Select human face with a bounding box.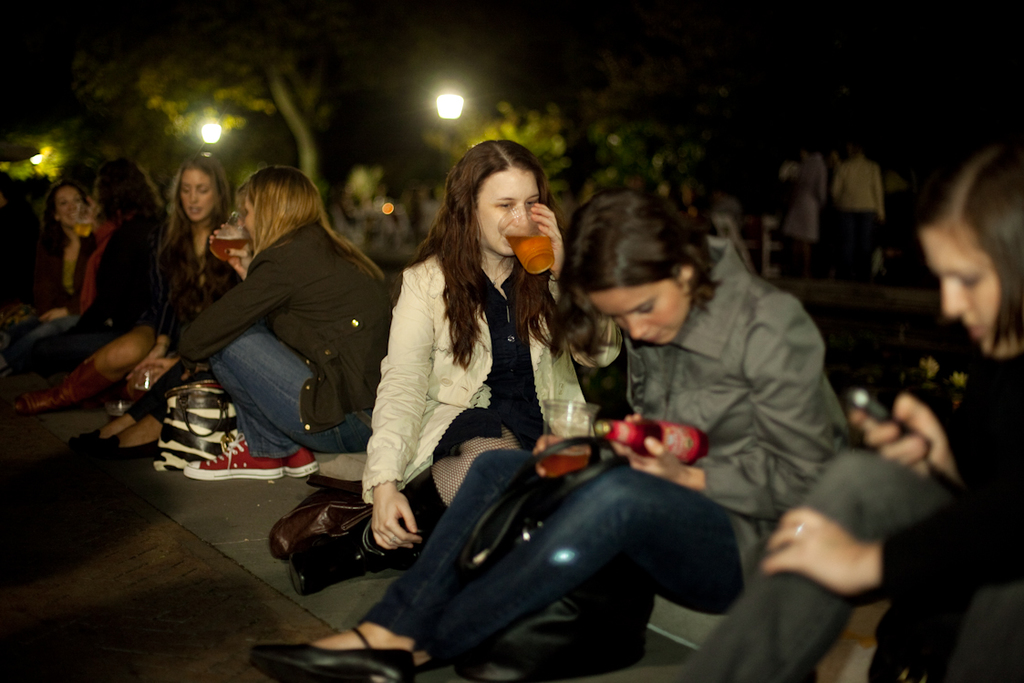
182, 171, 215, 222.
